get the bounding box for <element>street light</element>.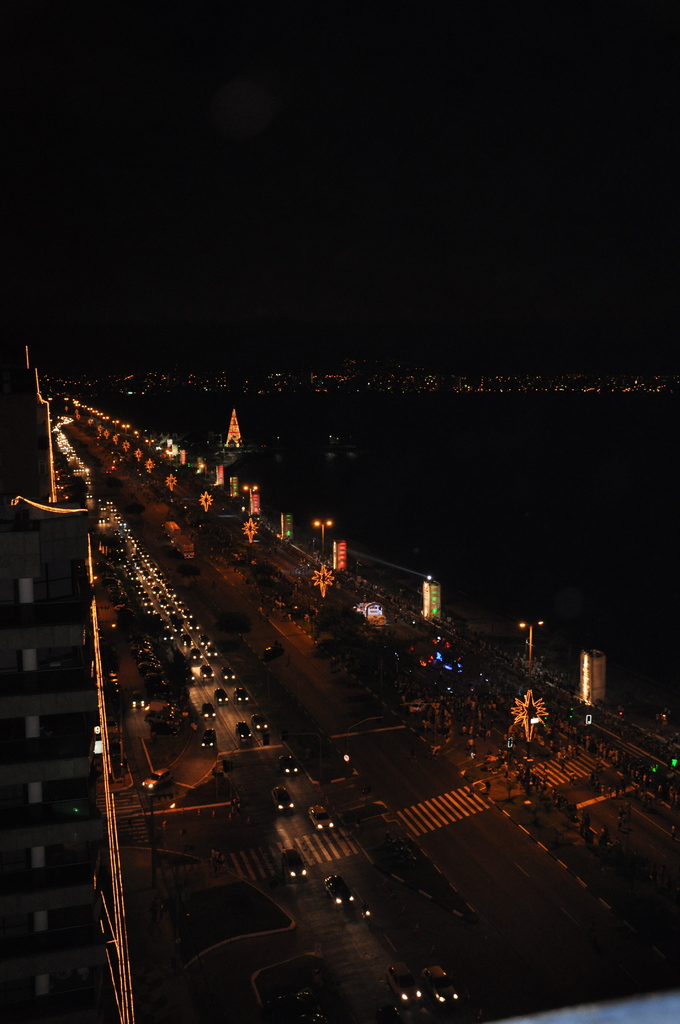
l=110, t=415, r=121, b=429.
